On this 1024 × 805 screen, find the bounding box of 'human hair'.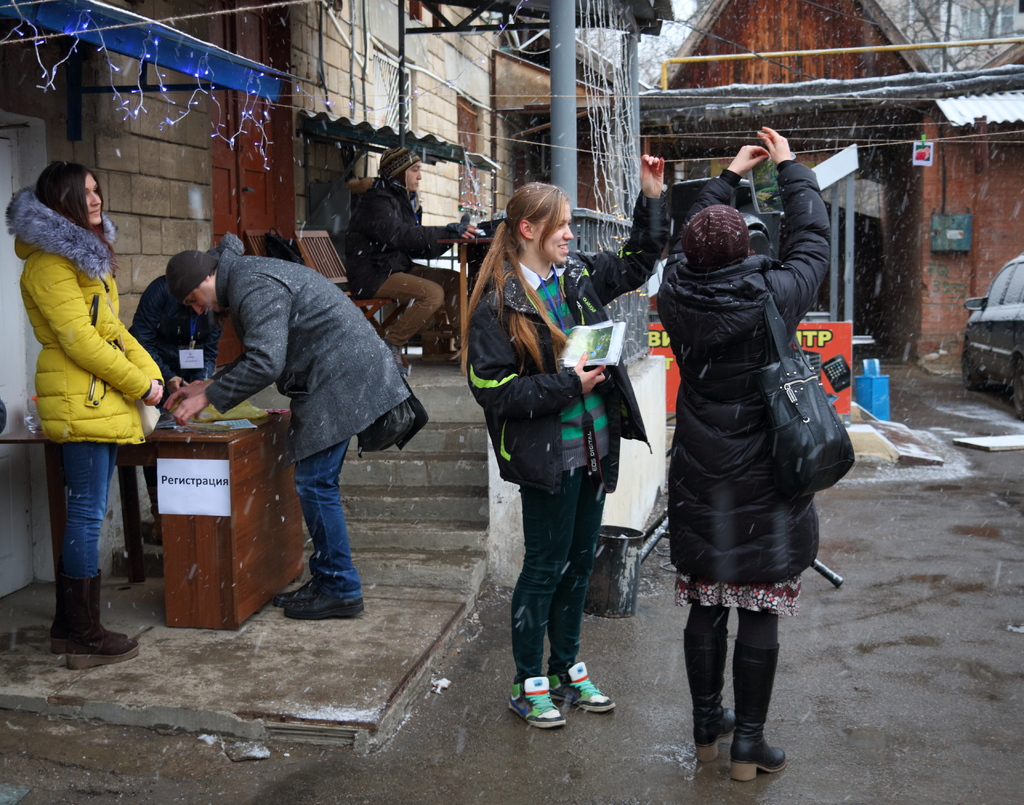
Bounding box: {"left": 38, "top": 163, "right": 113, "bottom": 265}.
